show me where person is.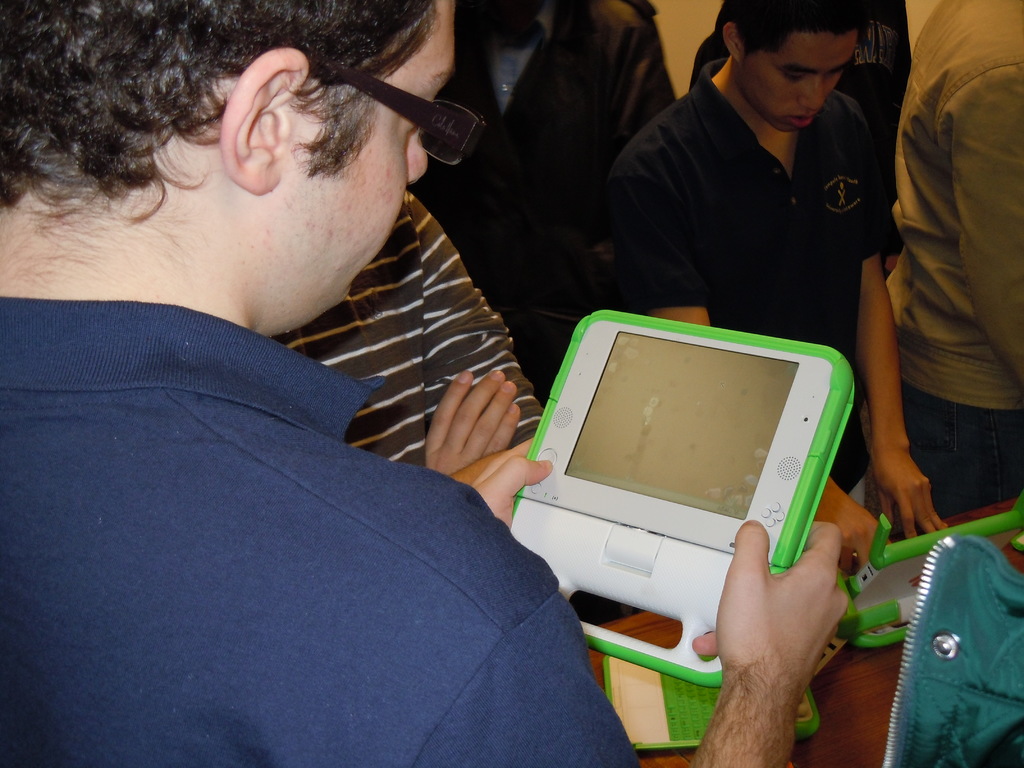
person is at (839,0,1018,575).
